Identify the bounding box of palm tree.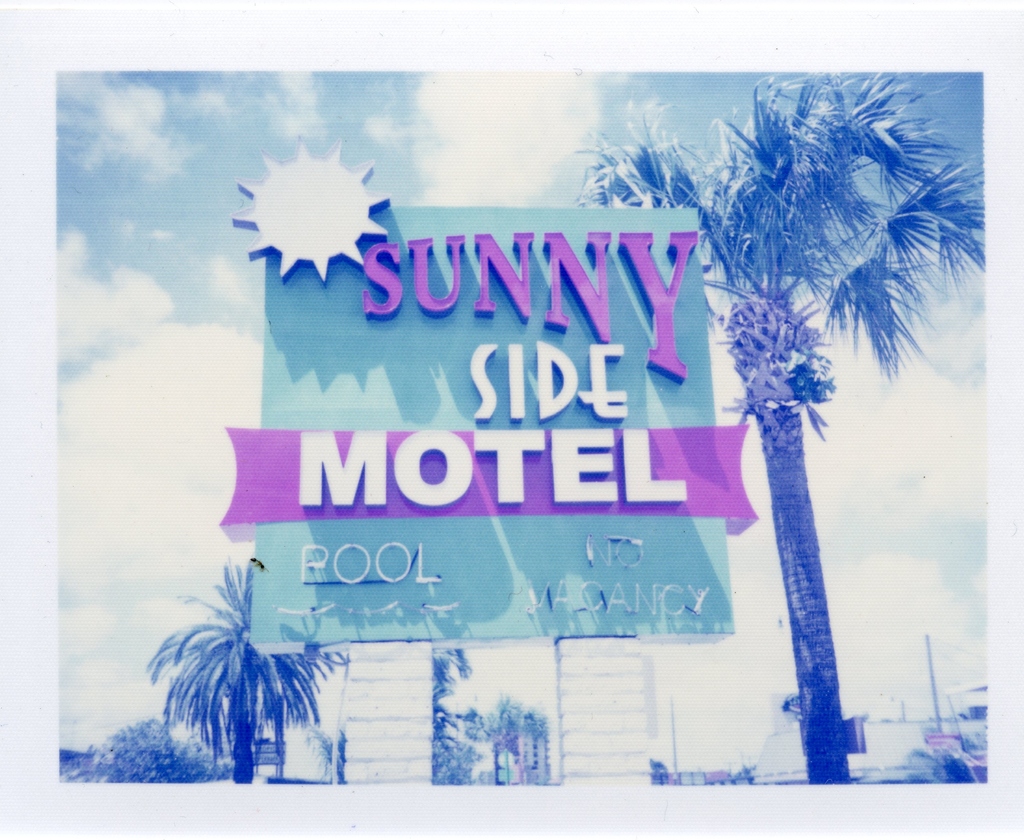
l=138, t=573, r=317, b=791.
